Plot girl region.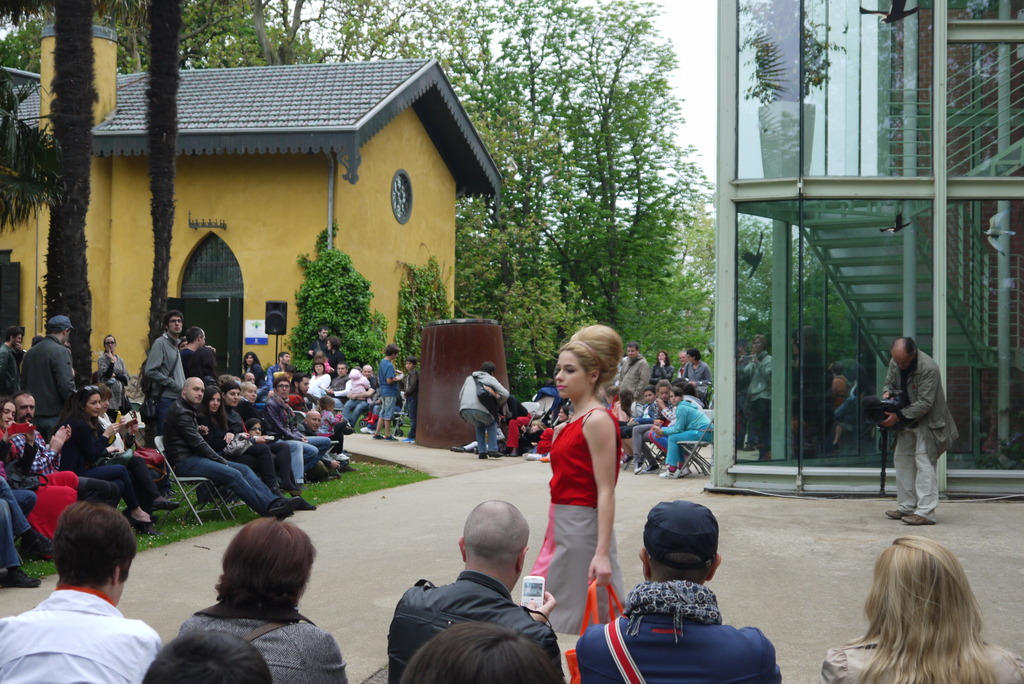
Plotted at (x1=306, y1=359, x2=331, y2=400).
